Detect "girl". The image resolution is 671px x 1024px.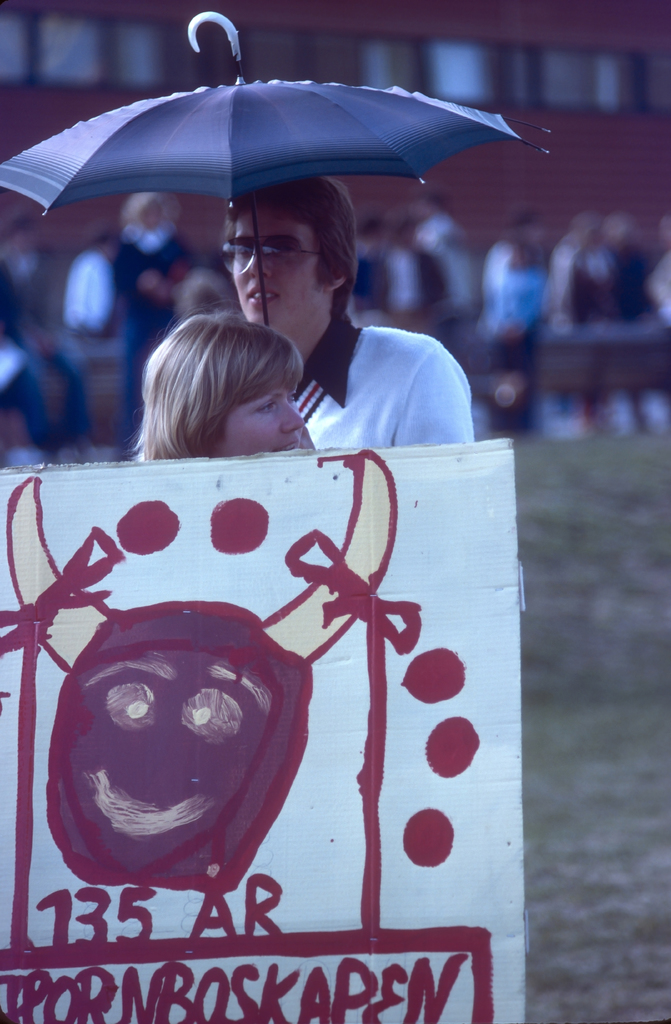
125, 302, 307, 462.
